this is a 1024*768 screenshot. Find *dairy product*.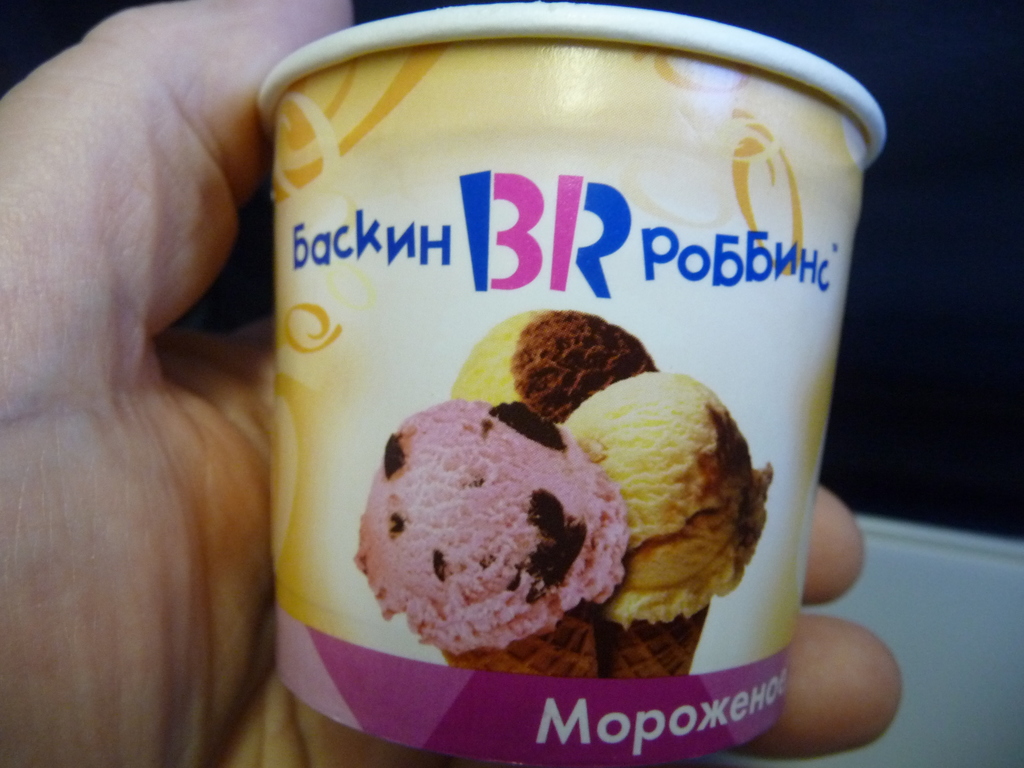
Bounding box: x1=371 y1=406 x2=622 y2=646.
